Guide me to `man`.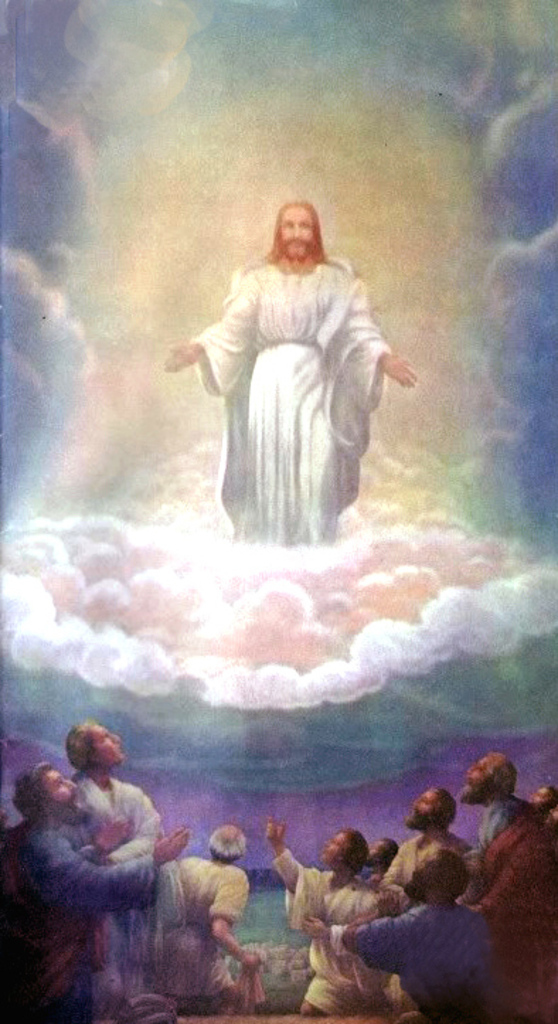
Guidance: x1=62, y1=715, x2=174, y2=1023.
